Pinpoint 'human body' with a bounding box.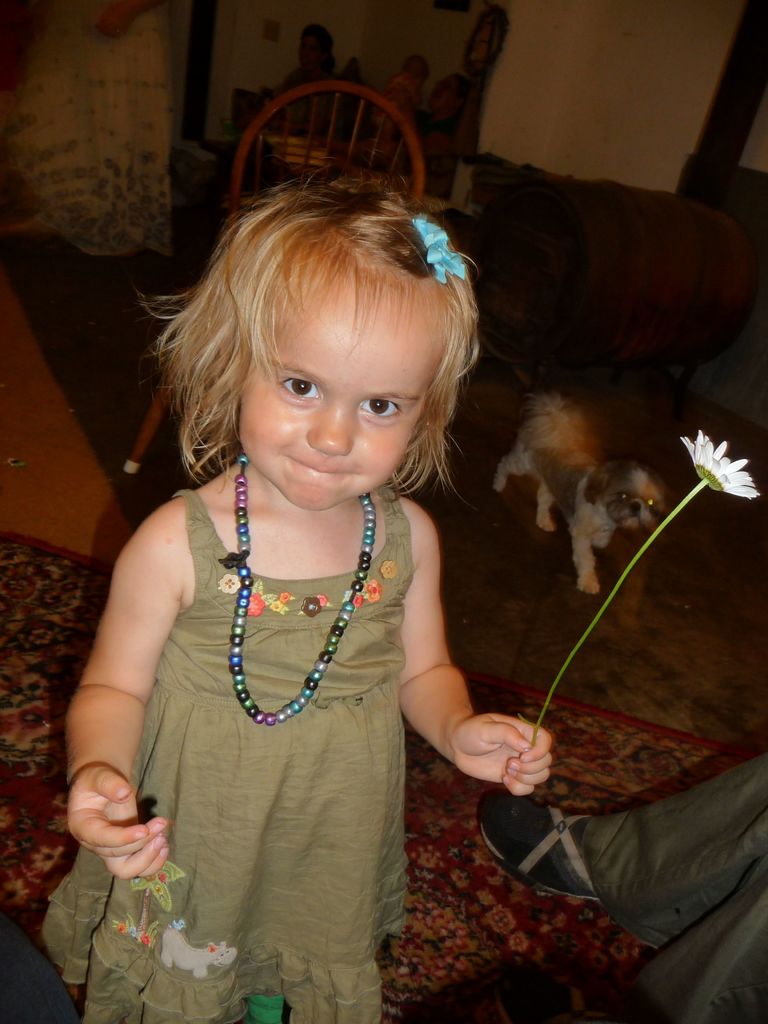
locate(78, 181, 554, 982).
